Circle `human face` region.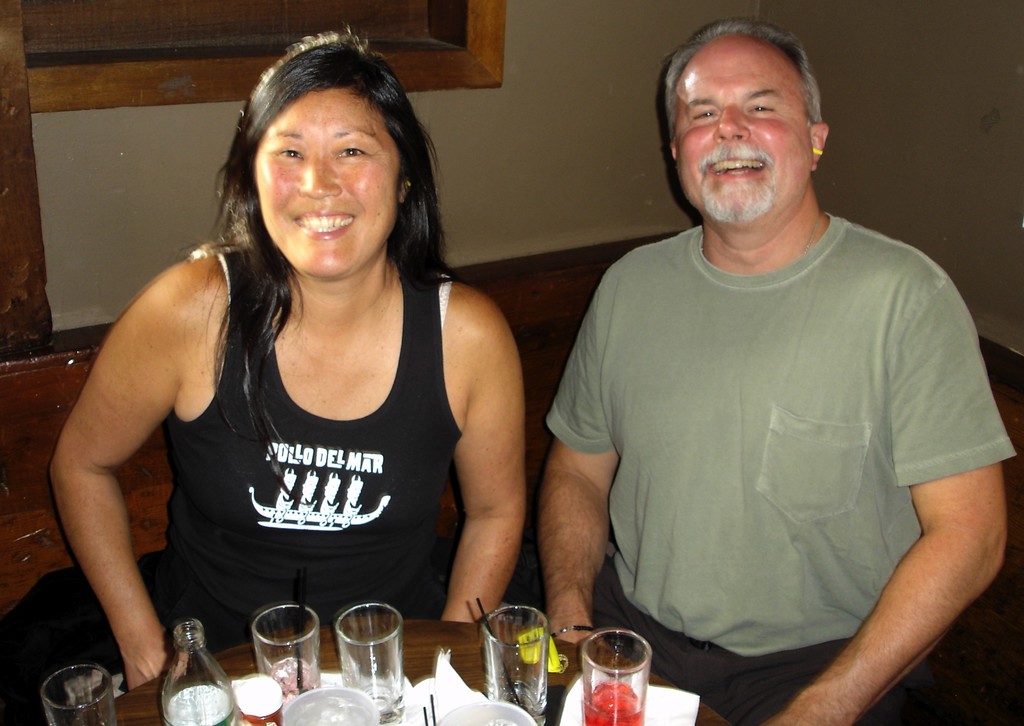
Region: [left=257, top=90, right=401, bottom=277].
